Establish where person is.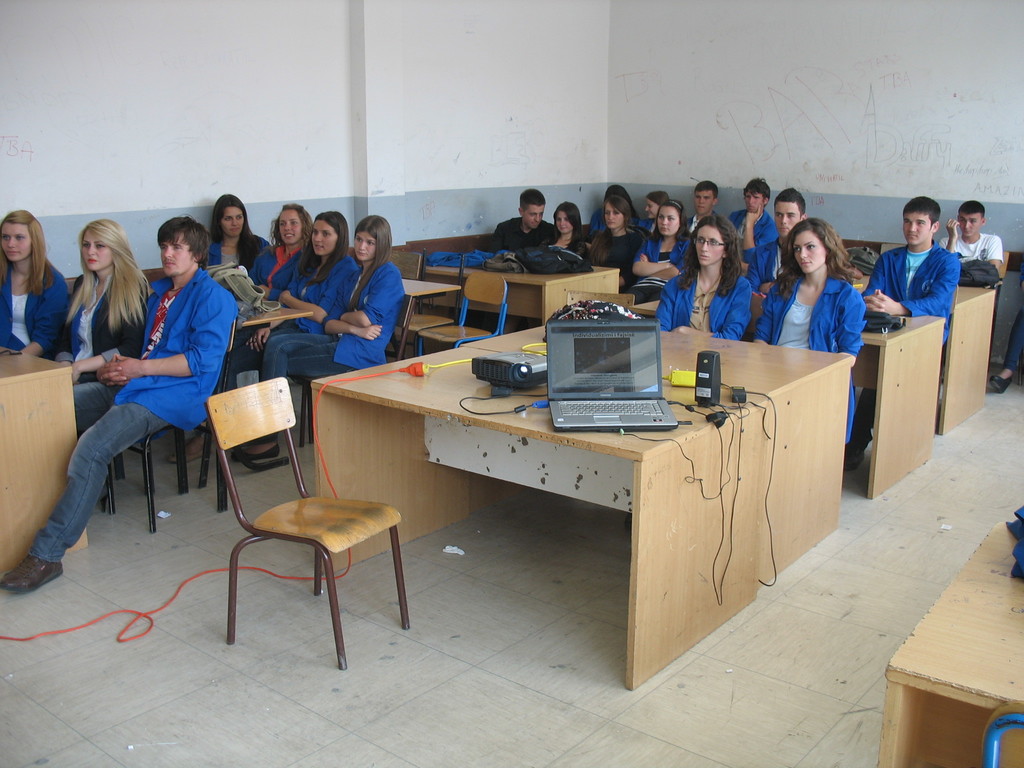
Established at bbox(742, 182, 810, 295).
